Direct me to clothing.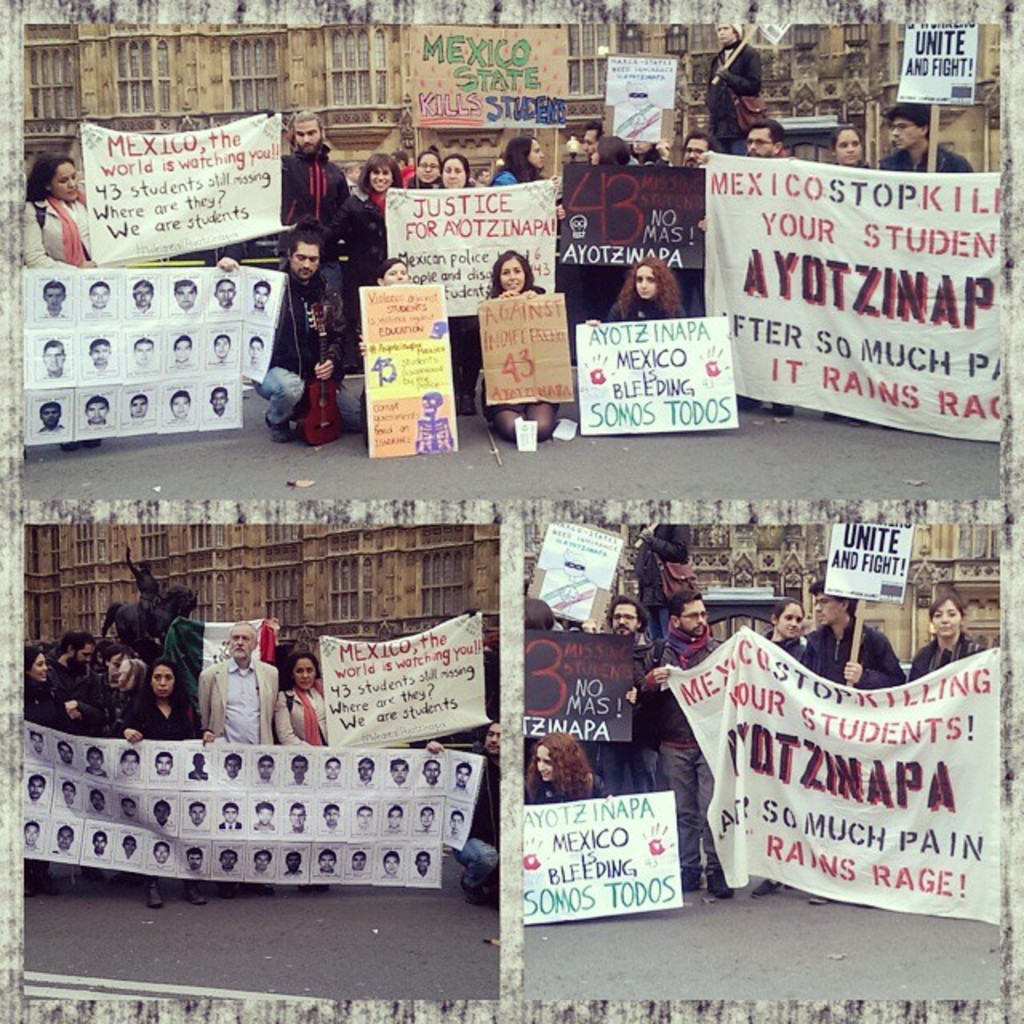
Direction: (x1=280, y1=144, x2=350, y2=235).
